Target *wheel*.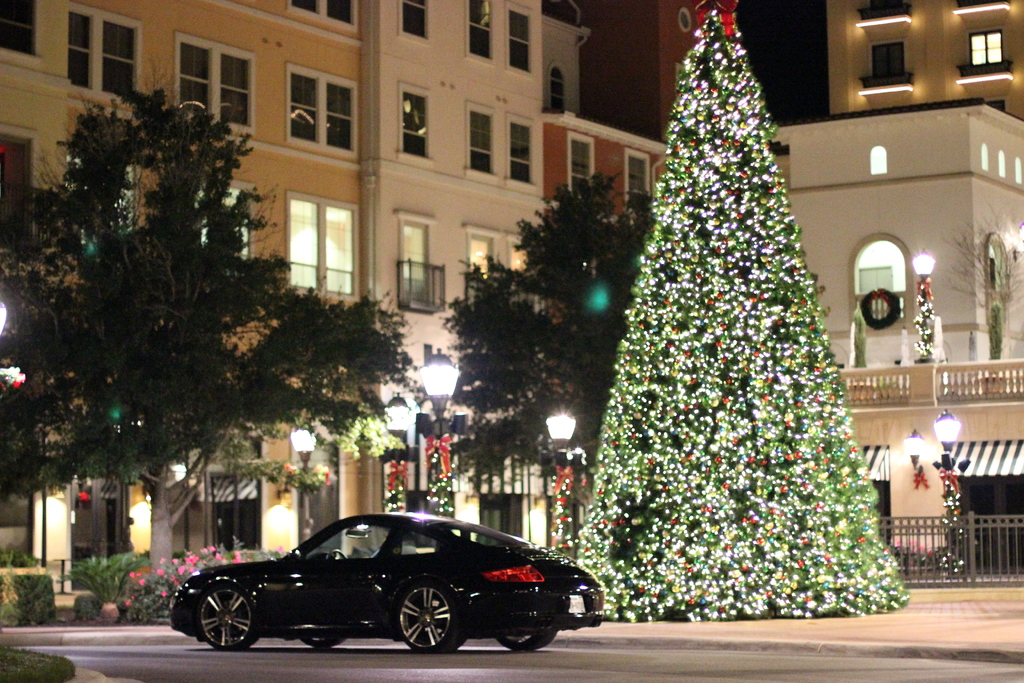
Target region: 296:632:358:653.
